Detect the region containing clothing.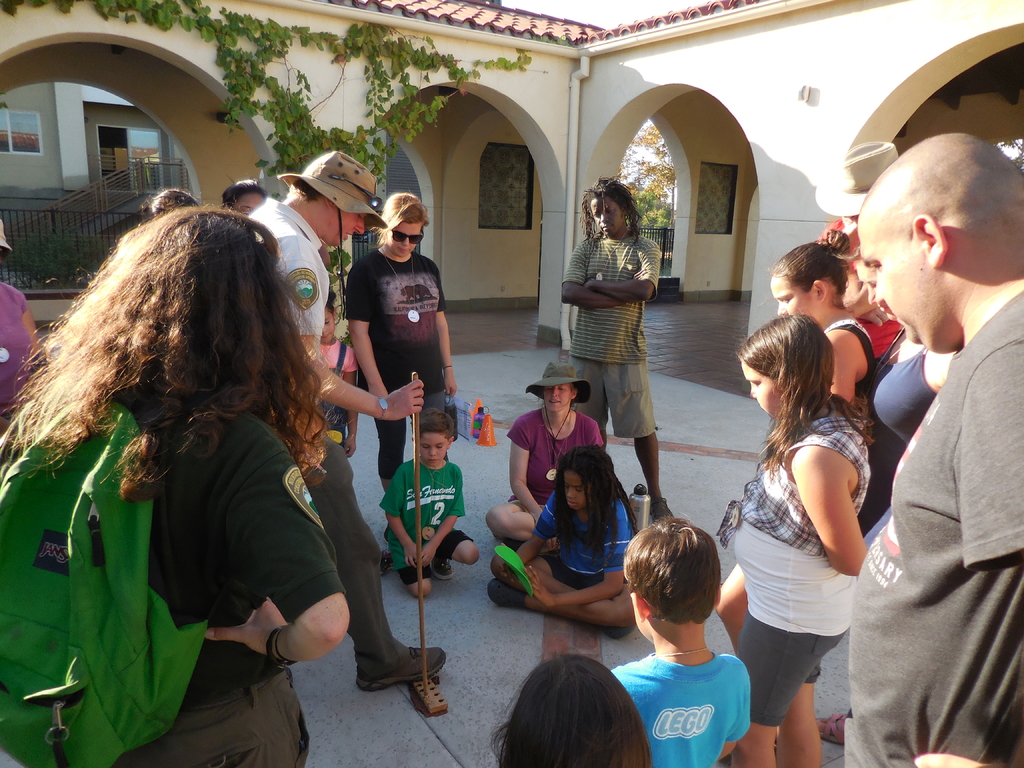
BBox(810, 311, 878, 420).
